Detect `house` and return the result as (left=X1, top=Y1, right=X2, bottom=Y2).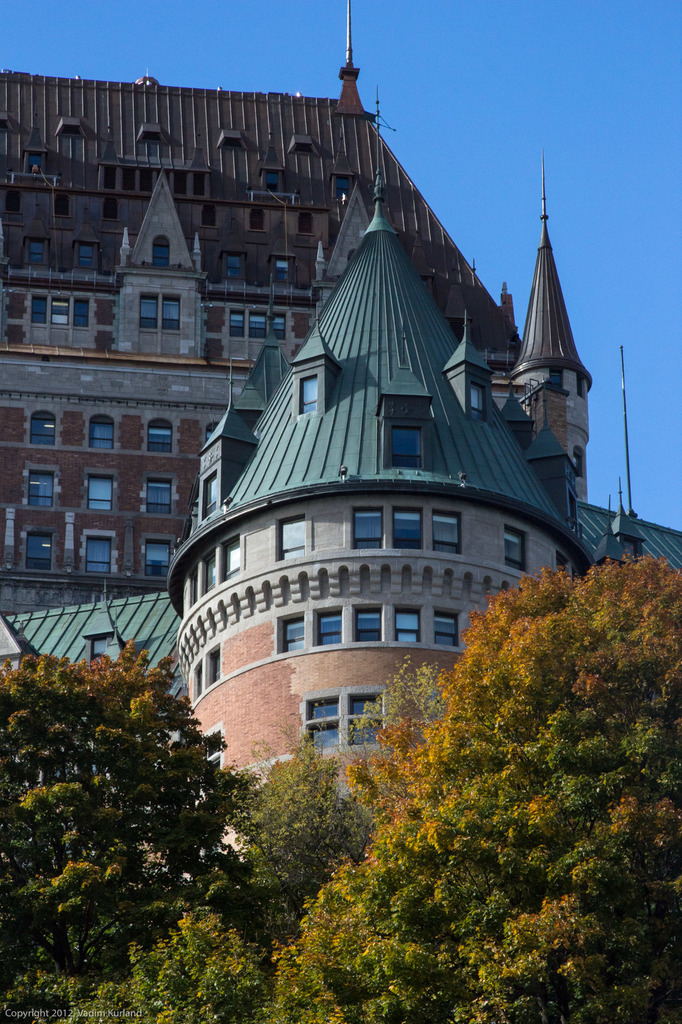
(left=0, top=6, right=590, bottom=614).
